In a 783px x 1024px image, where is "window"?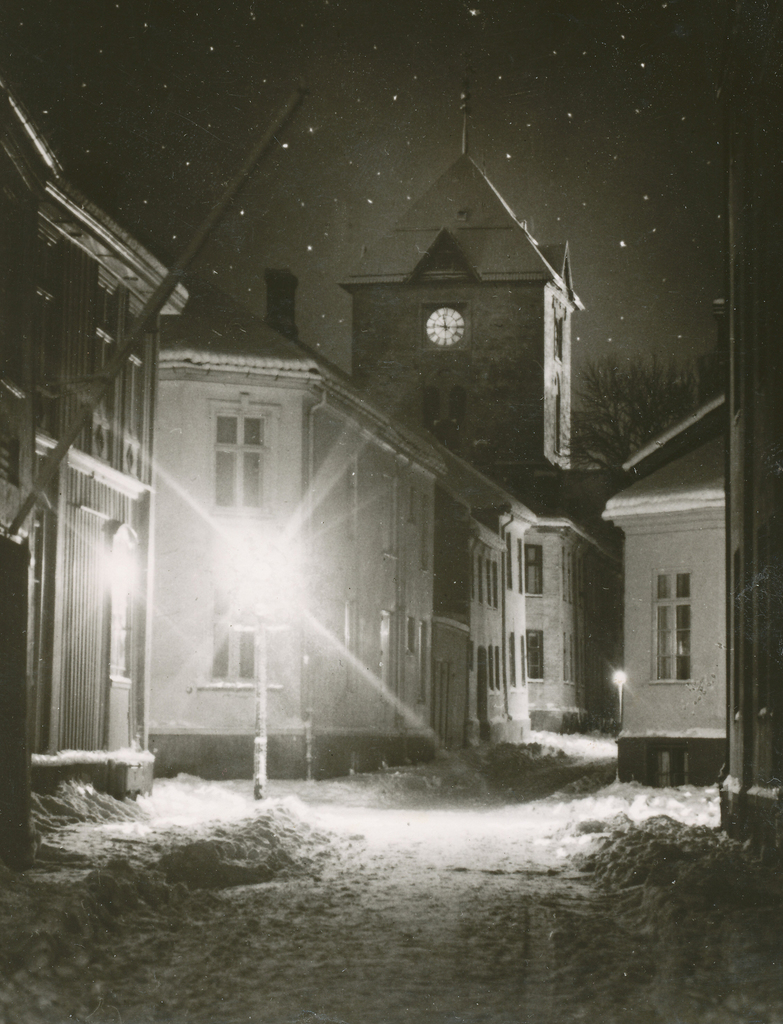
detection(522, 547, 551, 599).
